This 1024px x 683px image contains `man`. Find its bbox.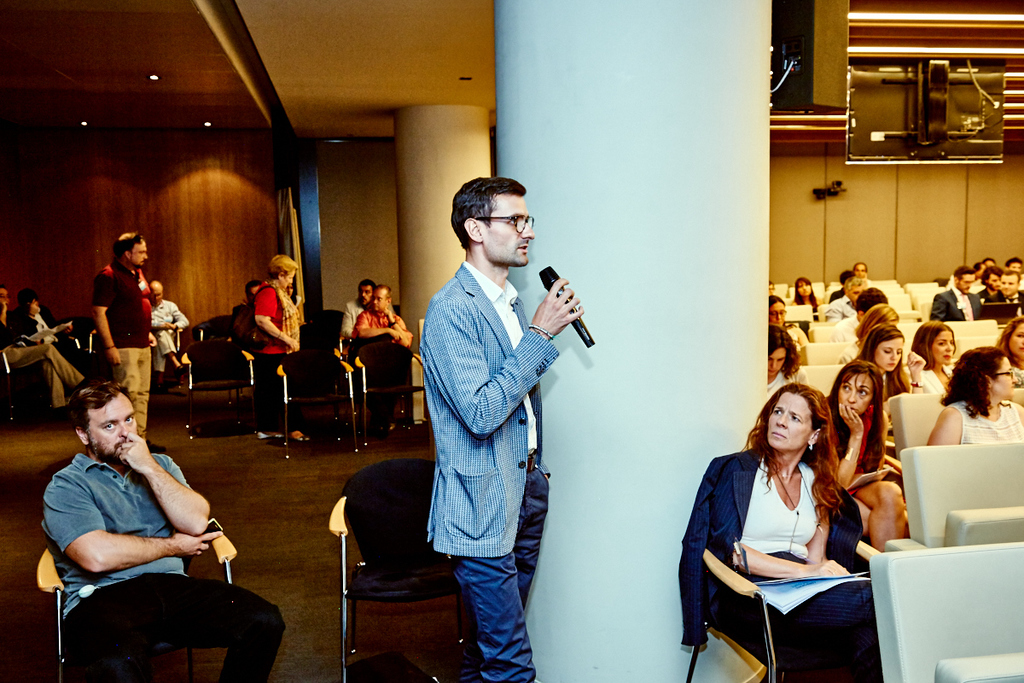
986 273 1023 317.
